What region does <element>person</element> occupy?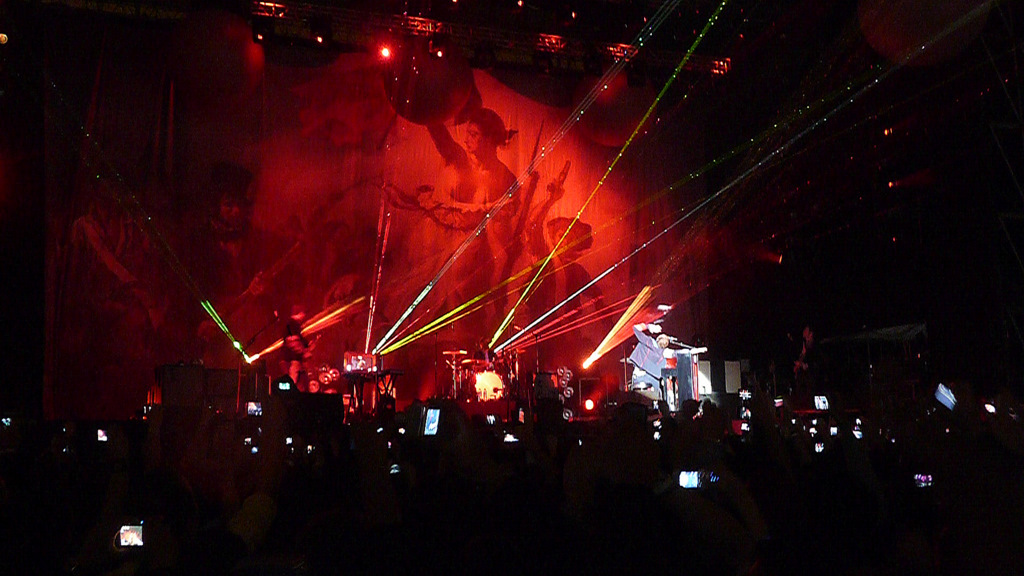
detection(187, 156, 303, 373).
